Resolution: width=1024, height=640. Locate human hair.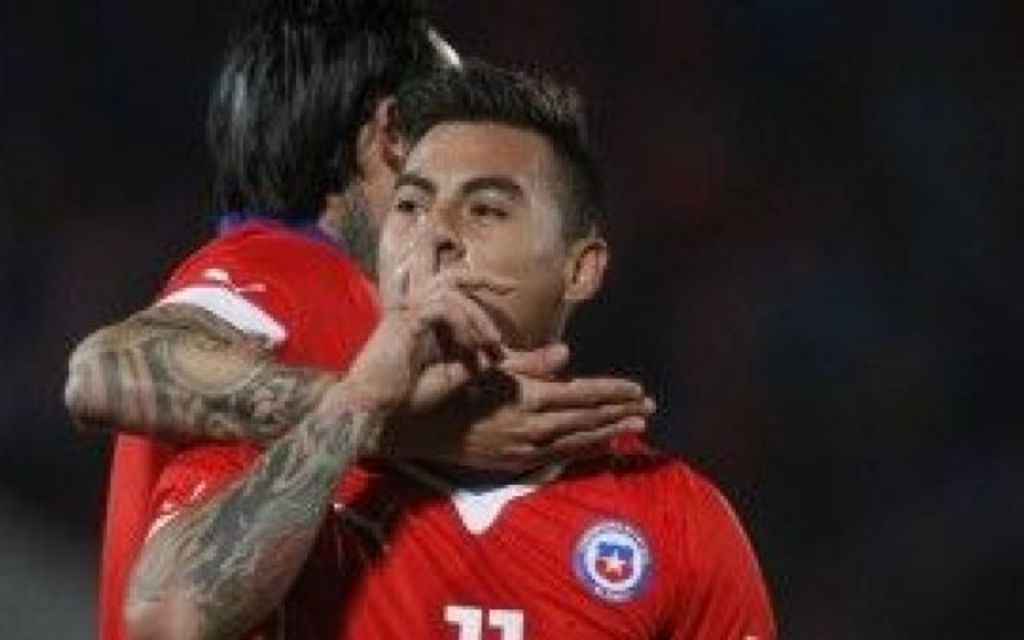
<bbox>389, 61, 613, 240</bbox>.
